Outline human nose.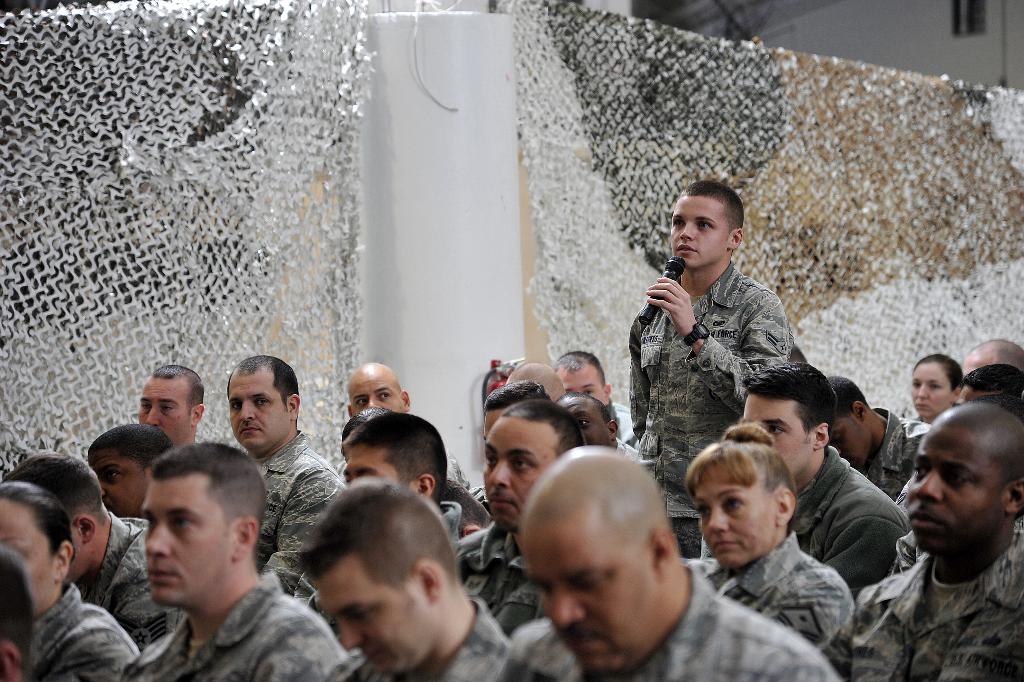
Outline: (921,387,929,400).
